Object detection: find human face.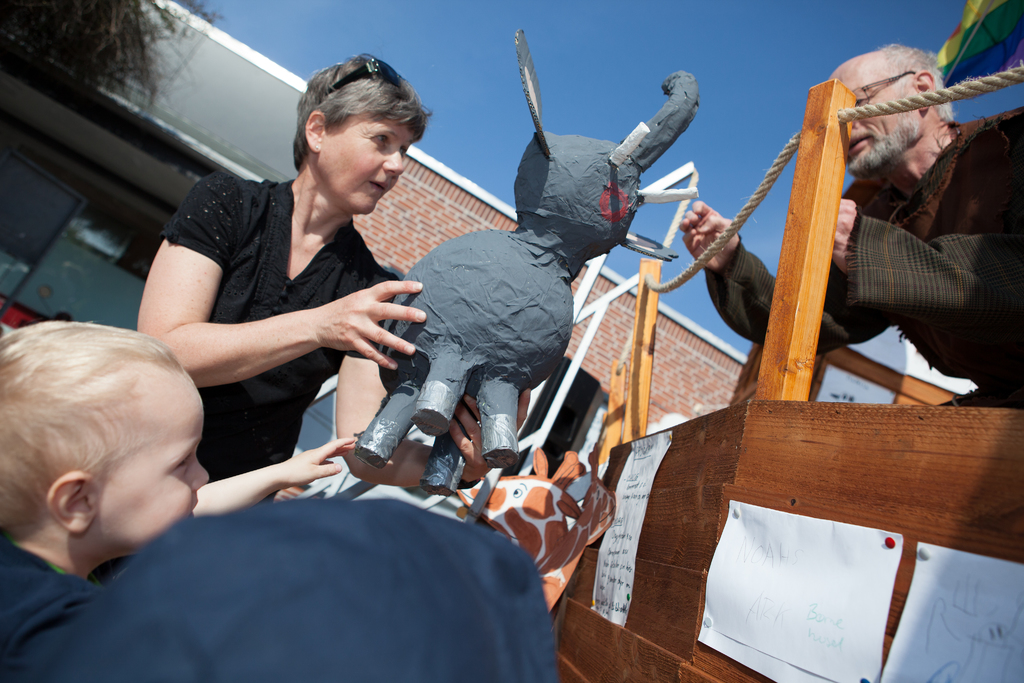
{"left": 317, "top": 114, "right": 417, "bottom": 215}.
